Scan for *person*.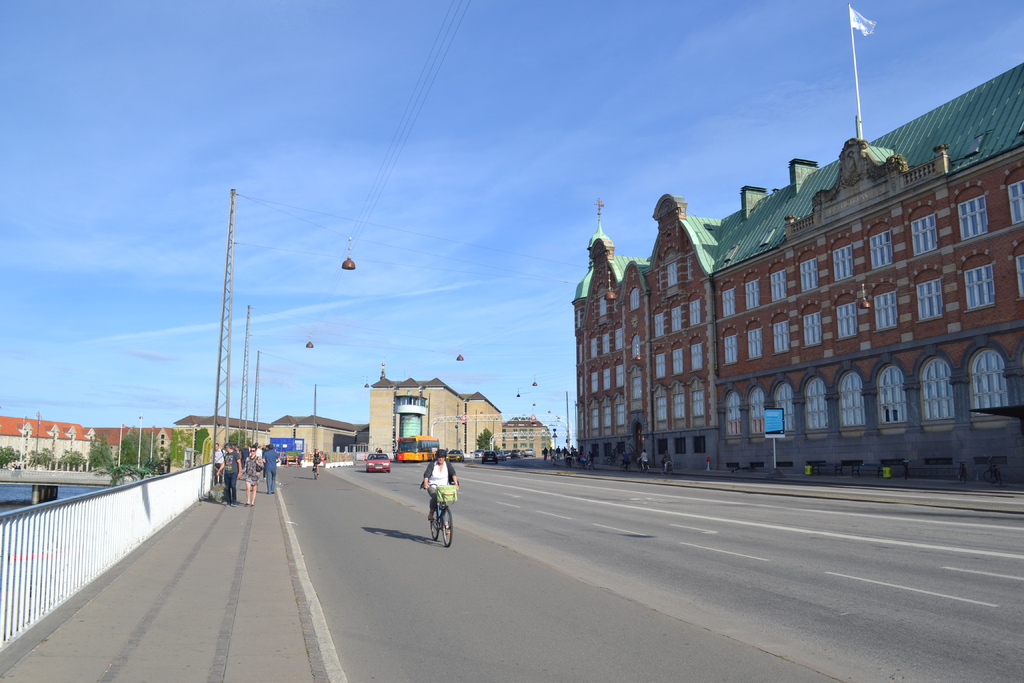
Scan result: detection(641, 449, 650, 472).
